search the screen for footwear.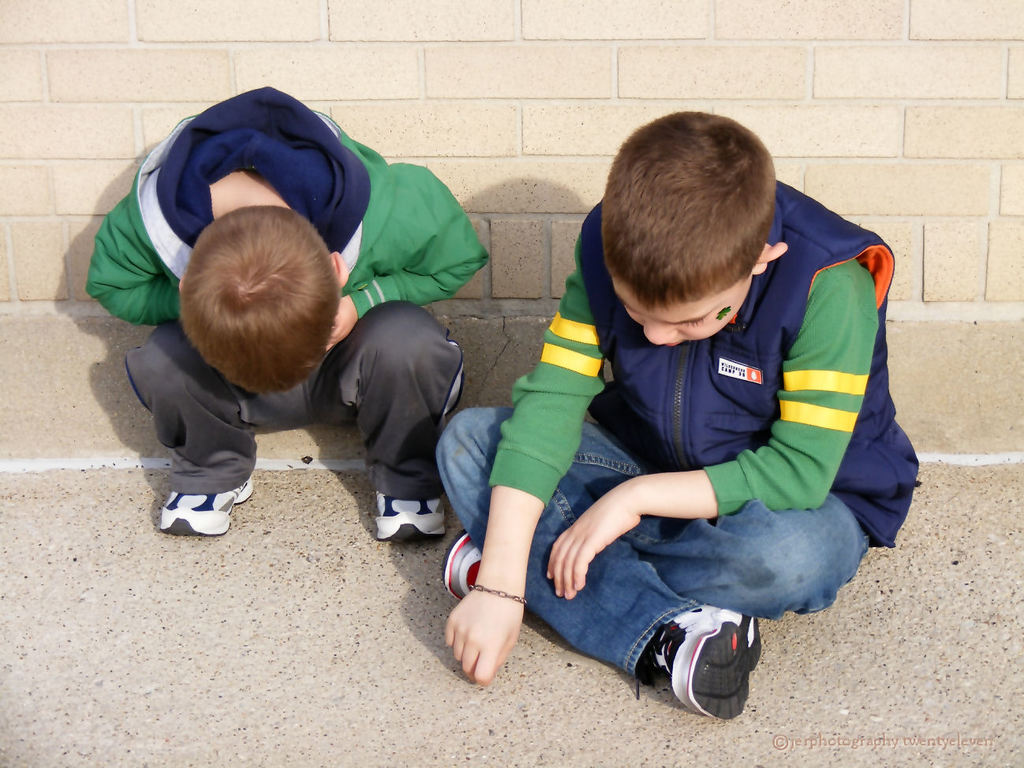
Found at bbox=(443, 532, 482, 597).
